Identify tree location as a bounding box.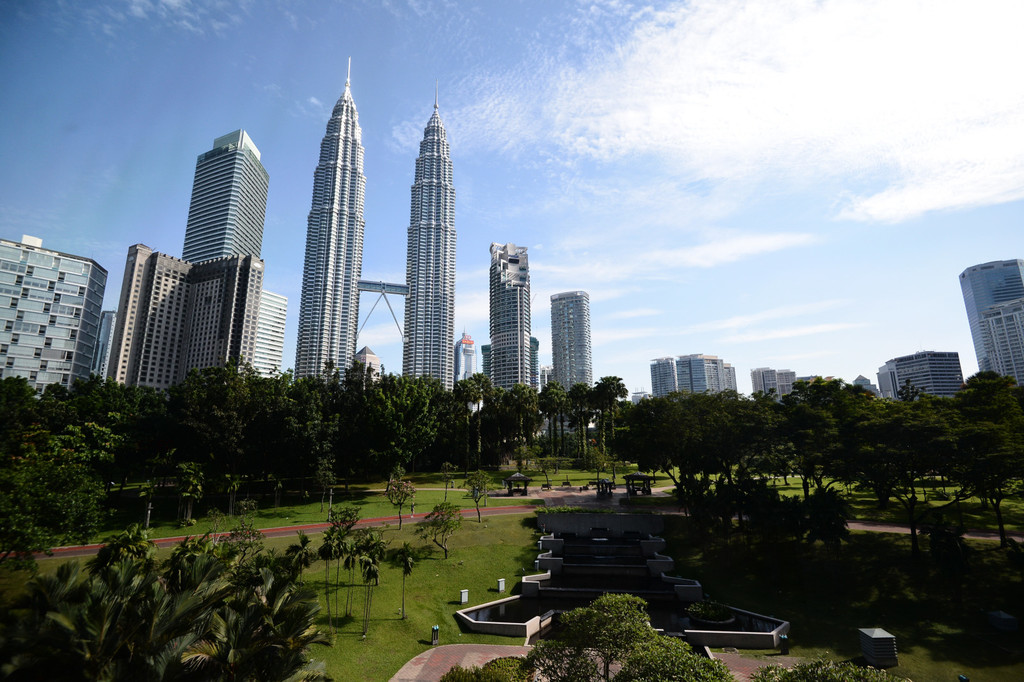
506:591:739:680.
